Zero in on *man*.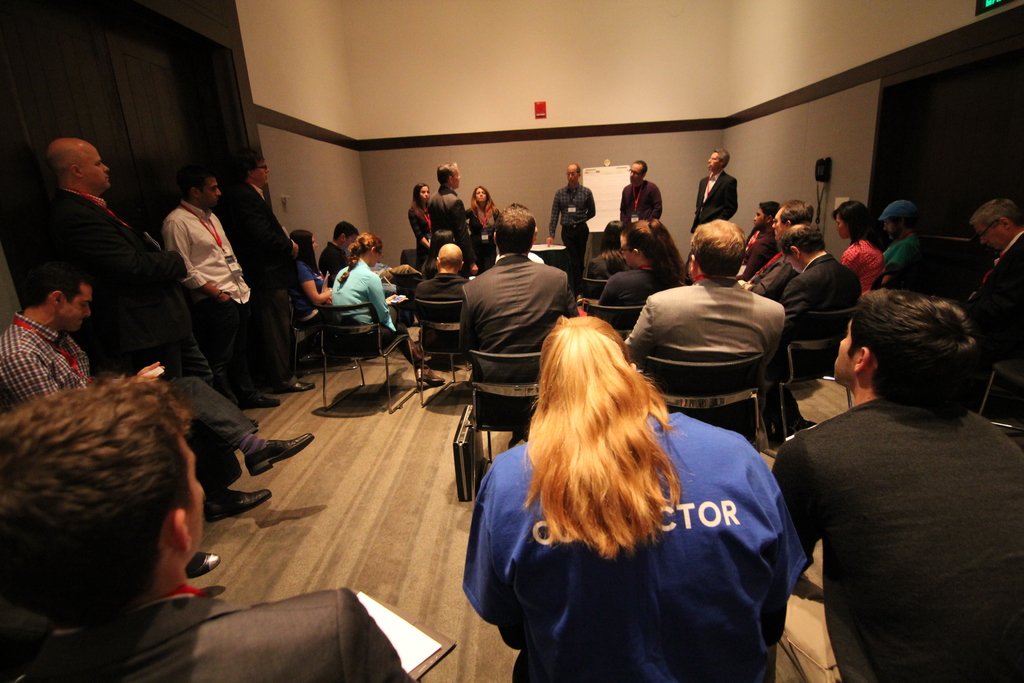
Zeroed in: 873, 193, 925, 280.
